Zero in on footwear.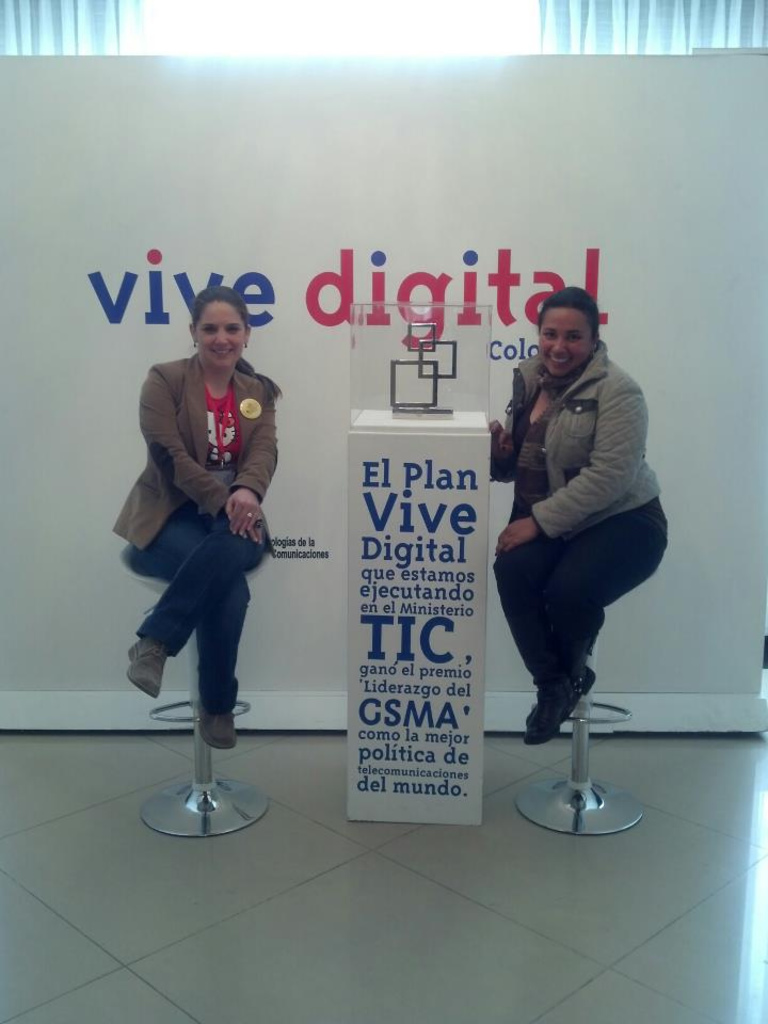
Zeroed in: (left=524, top=663, right=598, bottom=724).
